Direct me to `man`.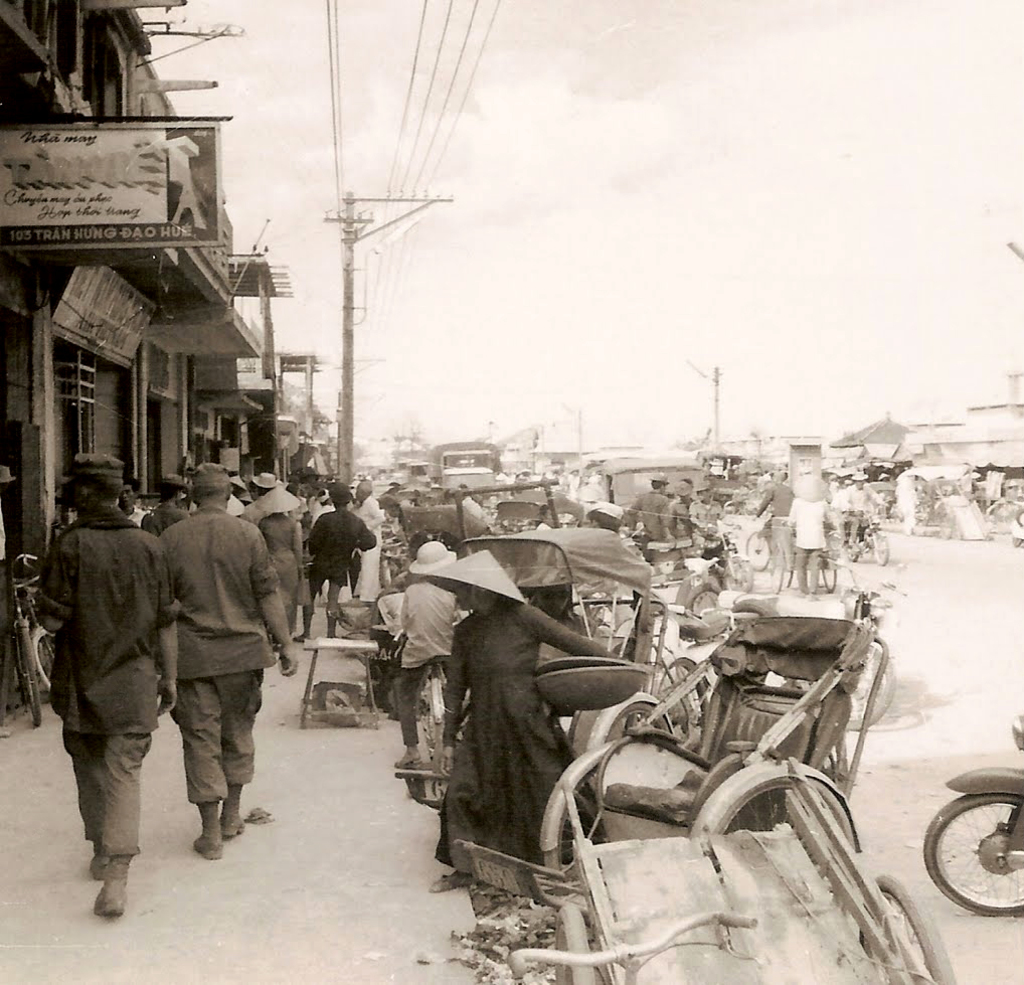
Direction: [left=752, top=472, right=794, bottom=540].
